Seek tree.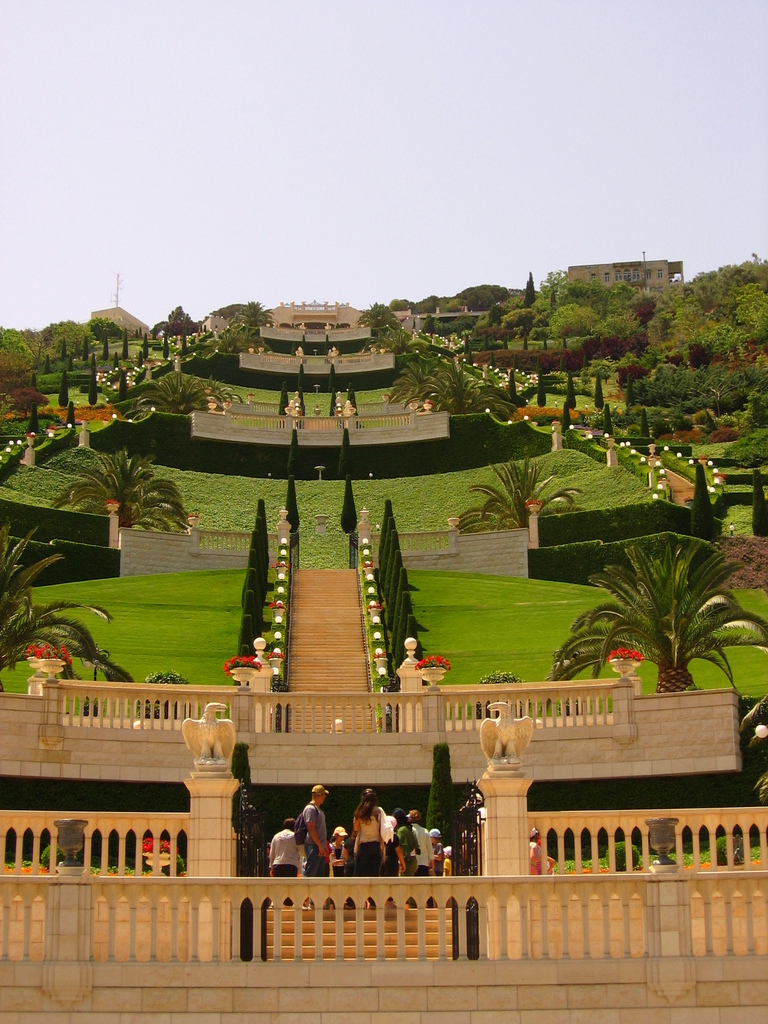
{"x1": 413, "y1": 278, "x2": 518, "y2": 332}.
